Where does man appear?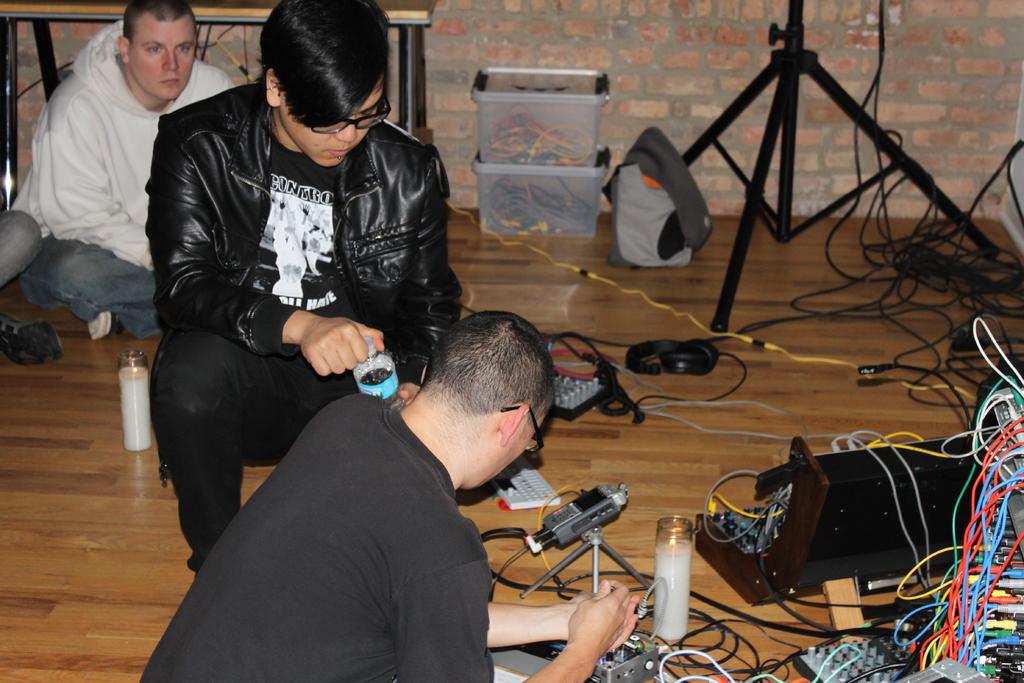
Appears at box=[146, 0, 467, 573].
